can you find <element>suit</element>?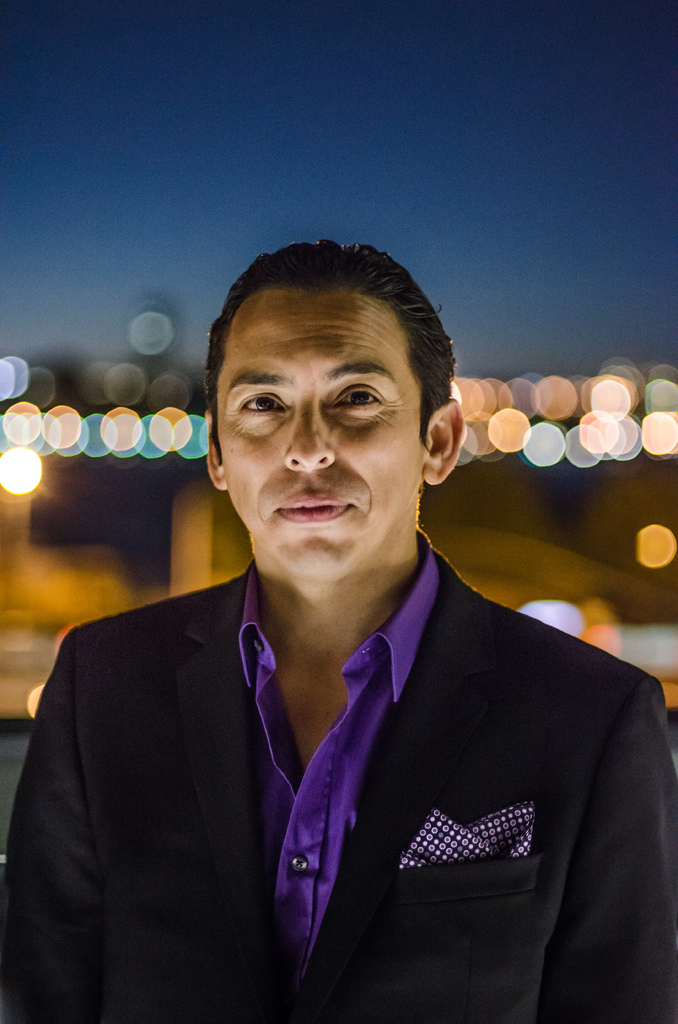
Yes, bounding box: region(18, 516, 619, 1005).
